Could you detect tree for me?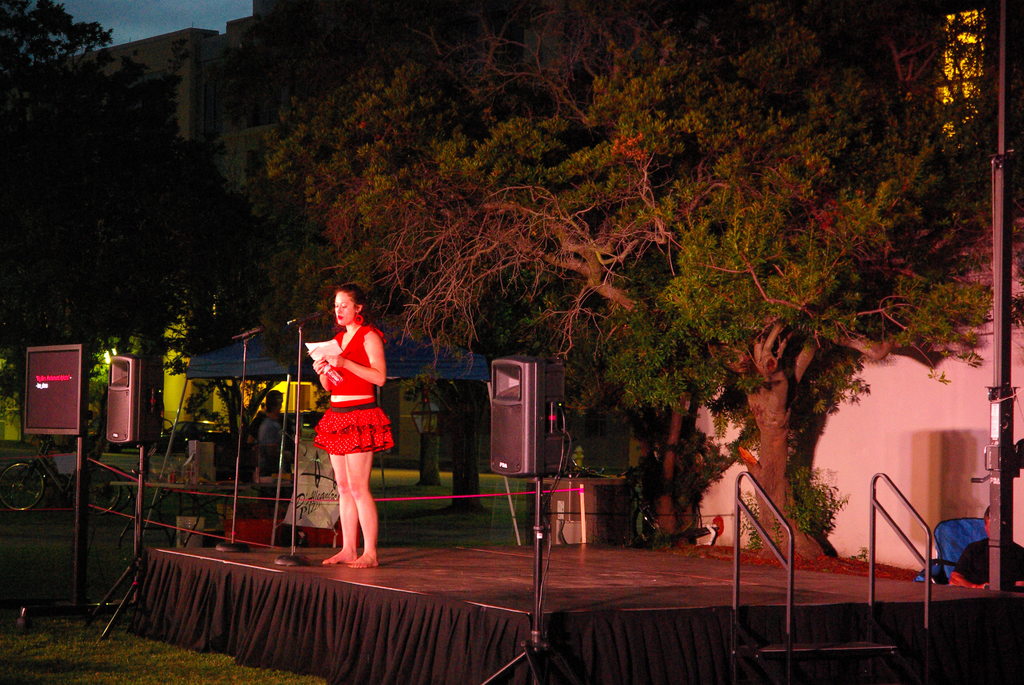
Detection result: box(255, 9, 1001, 579).
